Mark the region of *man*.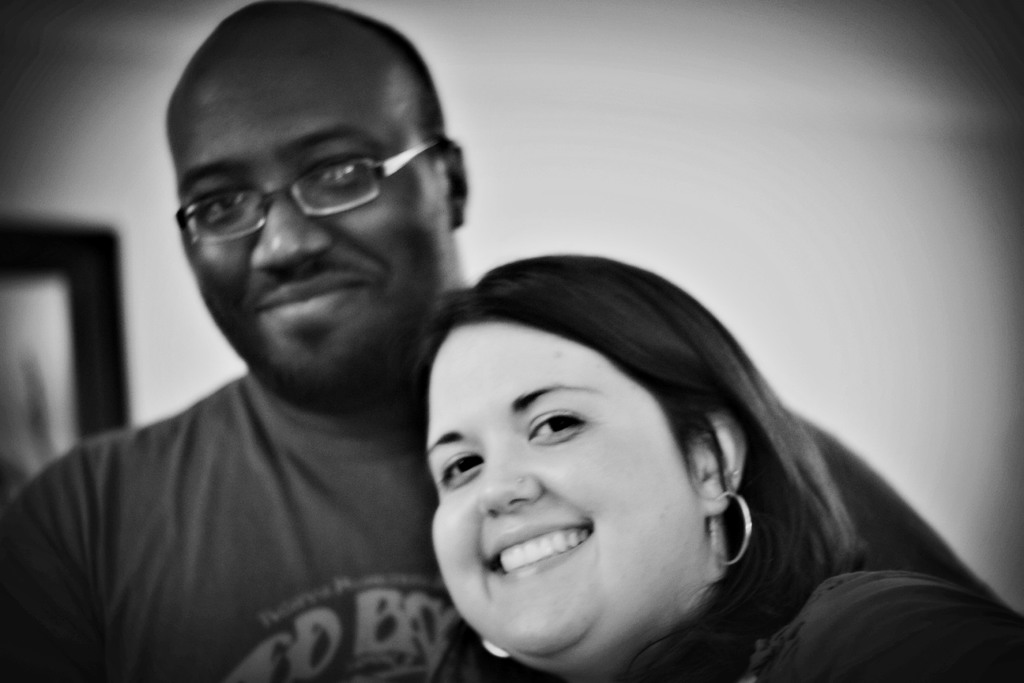
Region: (x1=0, y1=0, x2=1023, y2=682).
